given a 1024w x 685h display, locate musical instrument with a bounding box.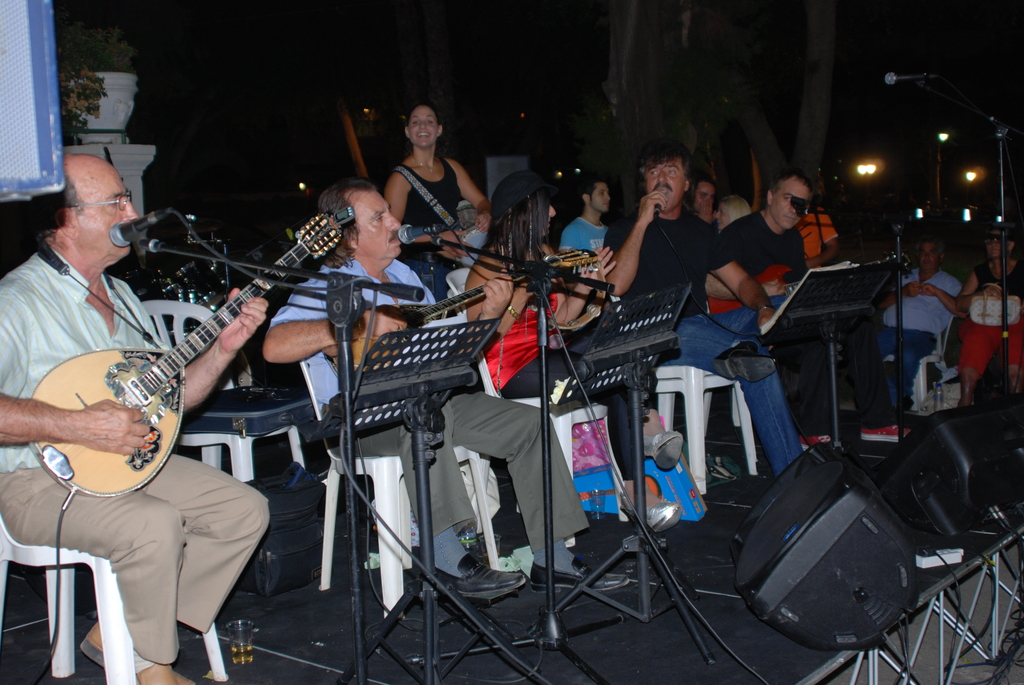
Located: crop(436, 218, 492, 258).
